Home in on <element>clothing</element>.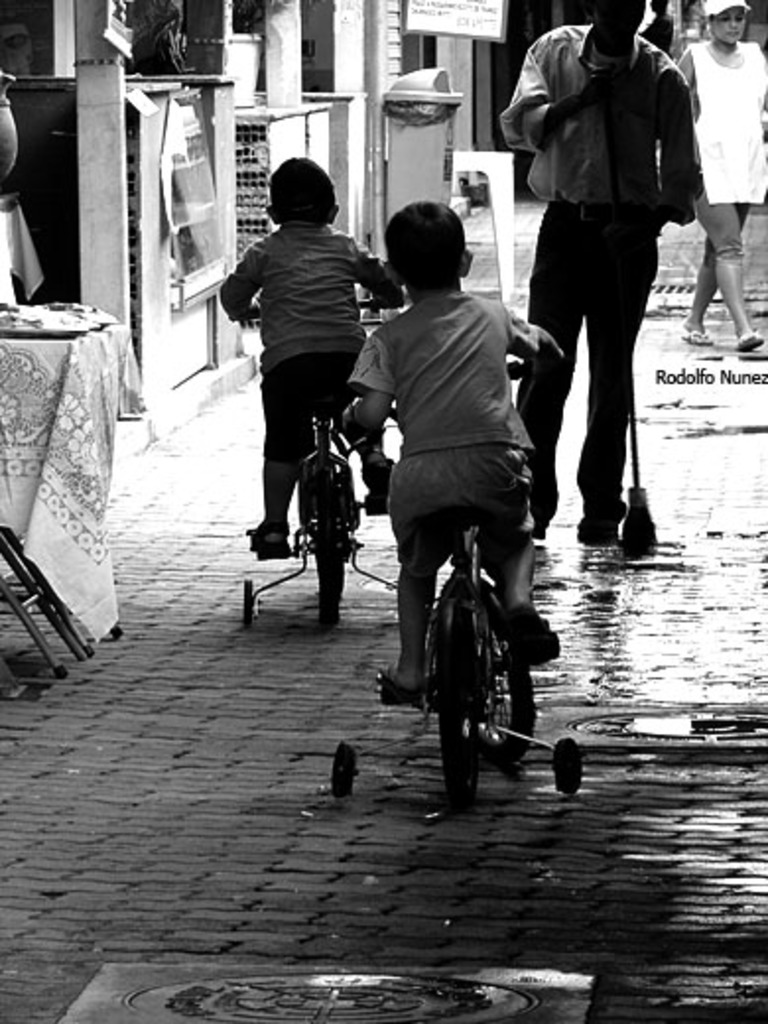
Homed in at <region>640, 8, 673, 53</region>.
